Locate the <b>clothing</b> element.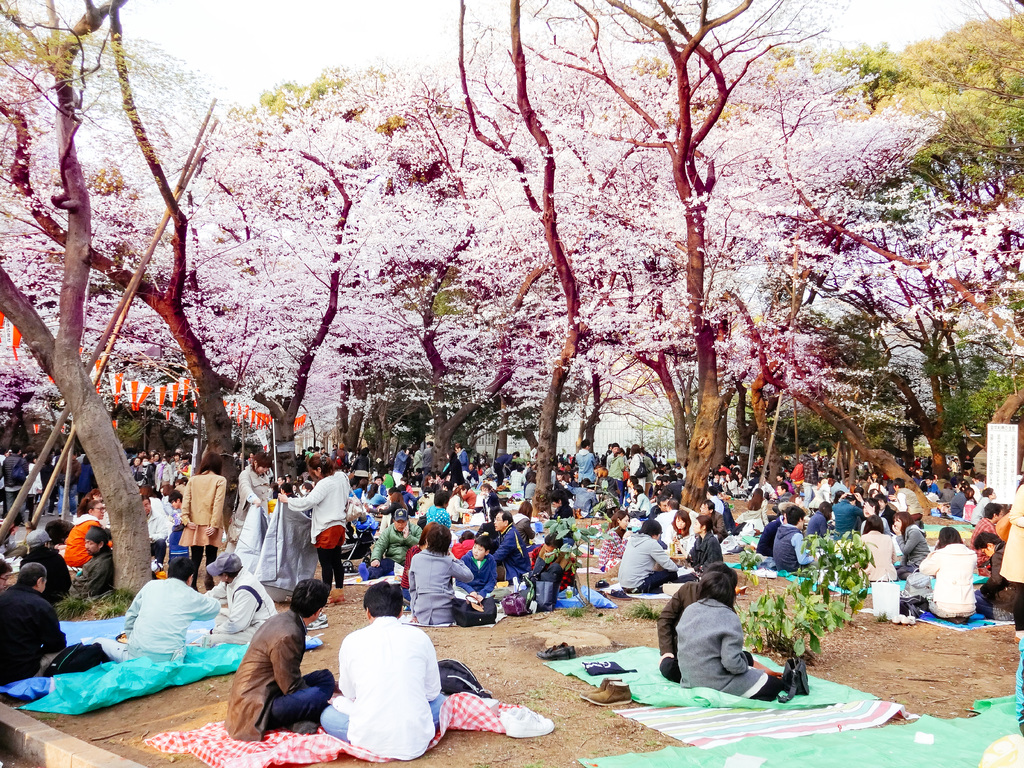
Element bbox: box=[996, 481, 1023, 625].
